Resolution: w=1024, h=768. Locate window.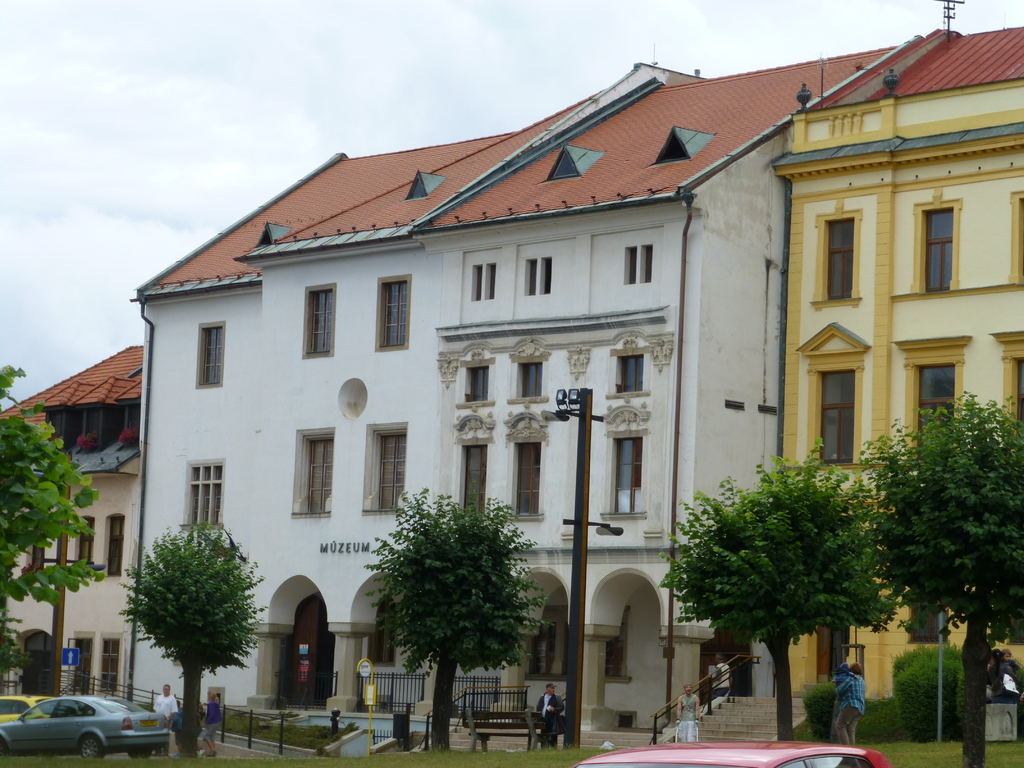
<bbox>529, 607, 634, 681</bbox>.
